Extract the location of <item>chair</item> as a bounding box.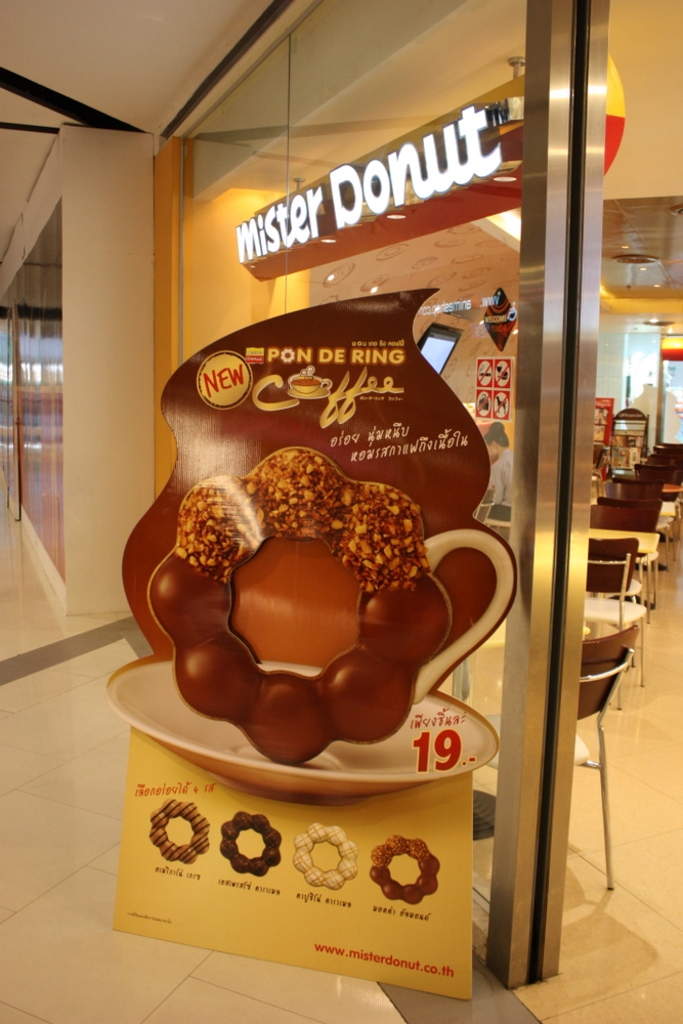
crop(573, 535, 634, 687).
